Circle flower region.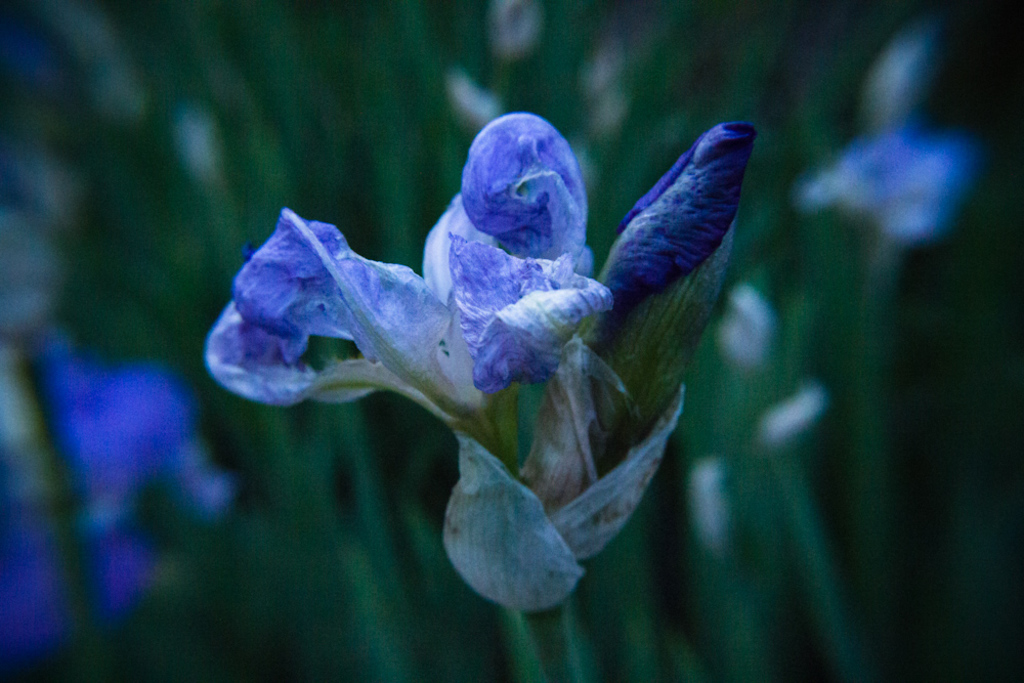
Region: detection(215, 88, 732, 610).
